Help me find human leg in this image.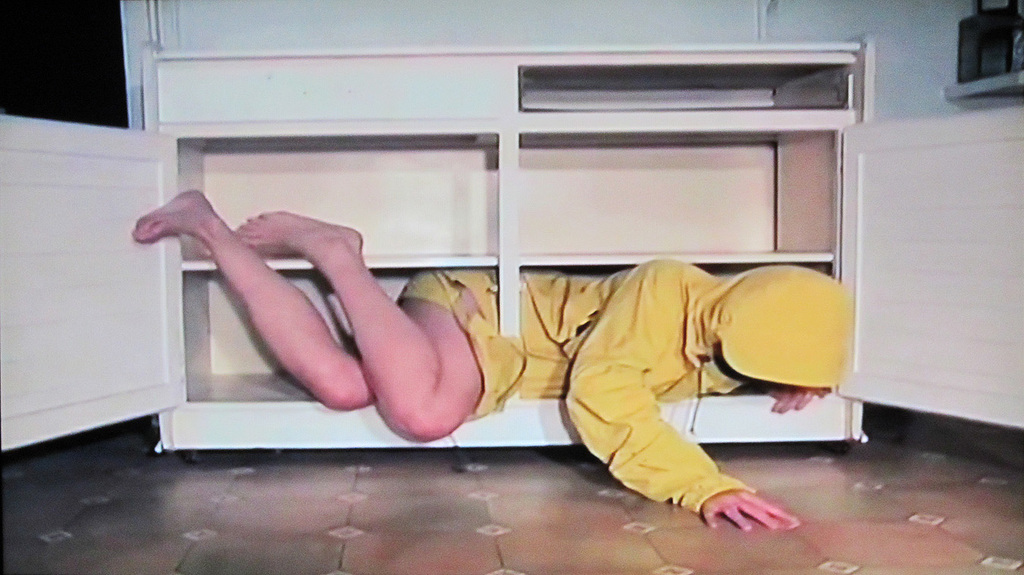
Found it: <region>139, 189, 372, 407</region>.
